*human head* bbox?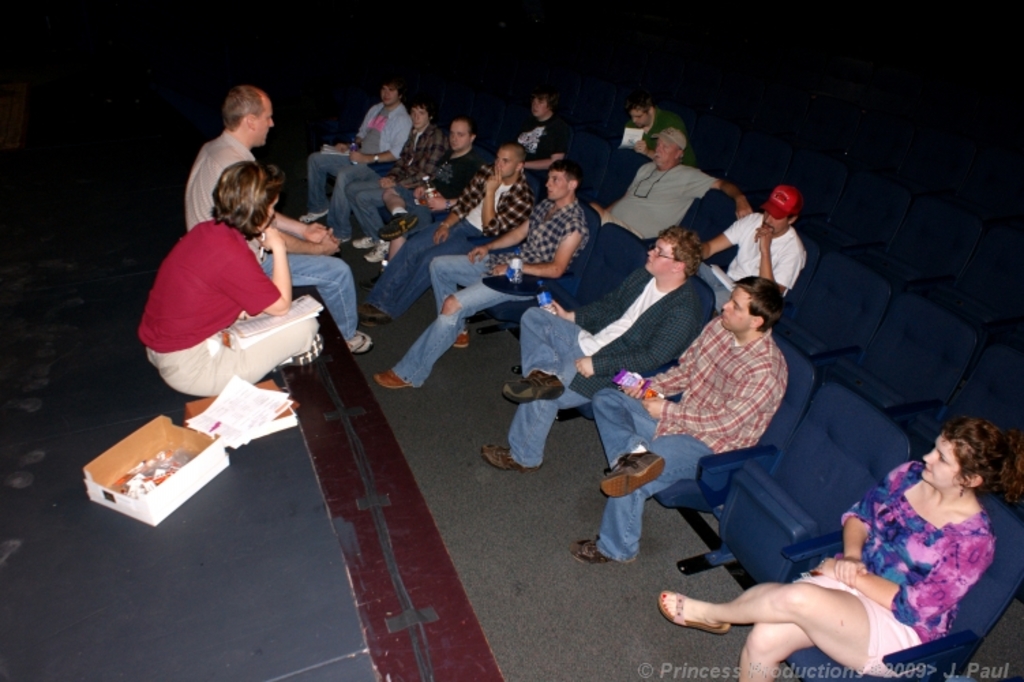
left=492, top=145, right=530, bottom=180
